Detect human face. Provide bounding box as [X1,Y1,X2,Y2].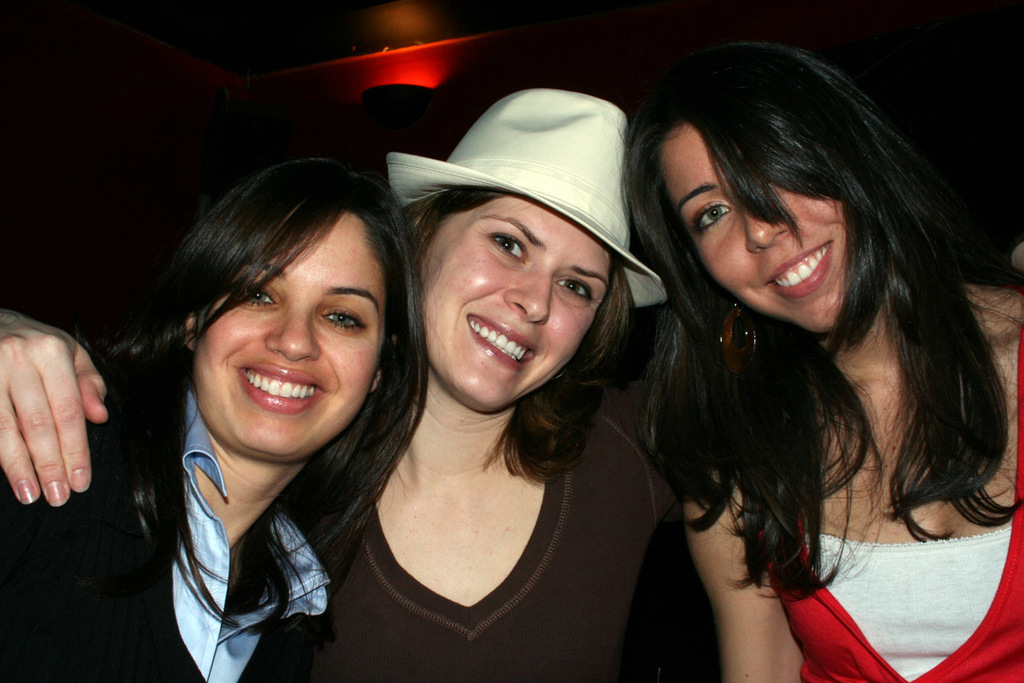
[413,196,614,416].
